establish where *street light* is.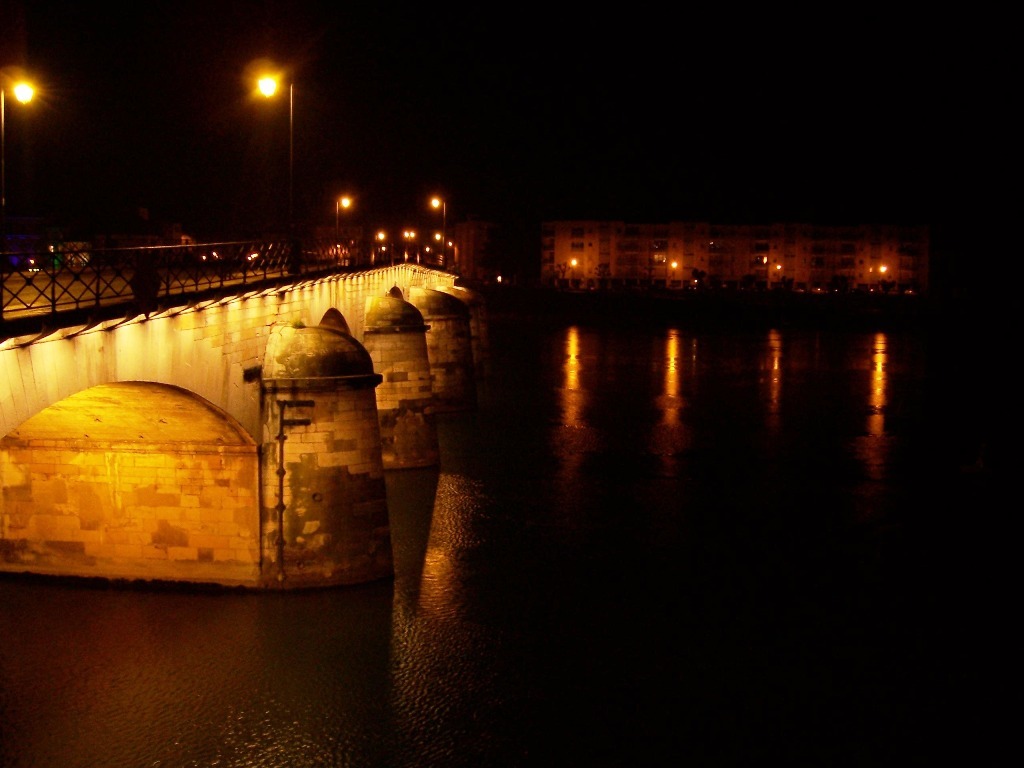
Established at bbox=(1, 79, 39, 154).
